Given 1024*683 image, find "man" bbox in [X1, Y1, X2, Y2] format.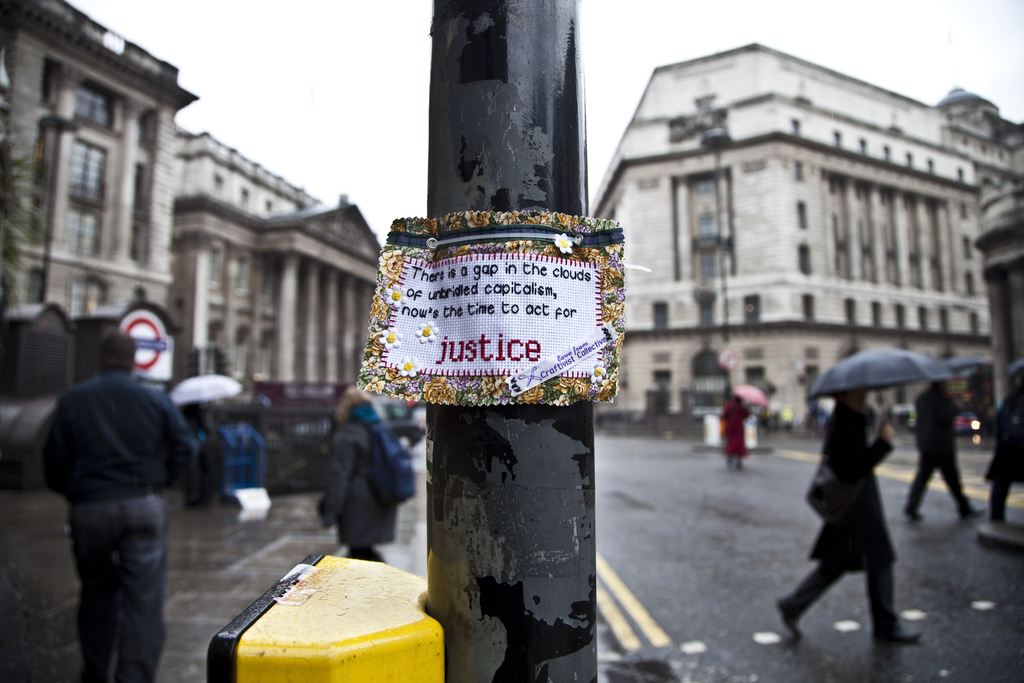
[35, 331, 192, 682].
